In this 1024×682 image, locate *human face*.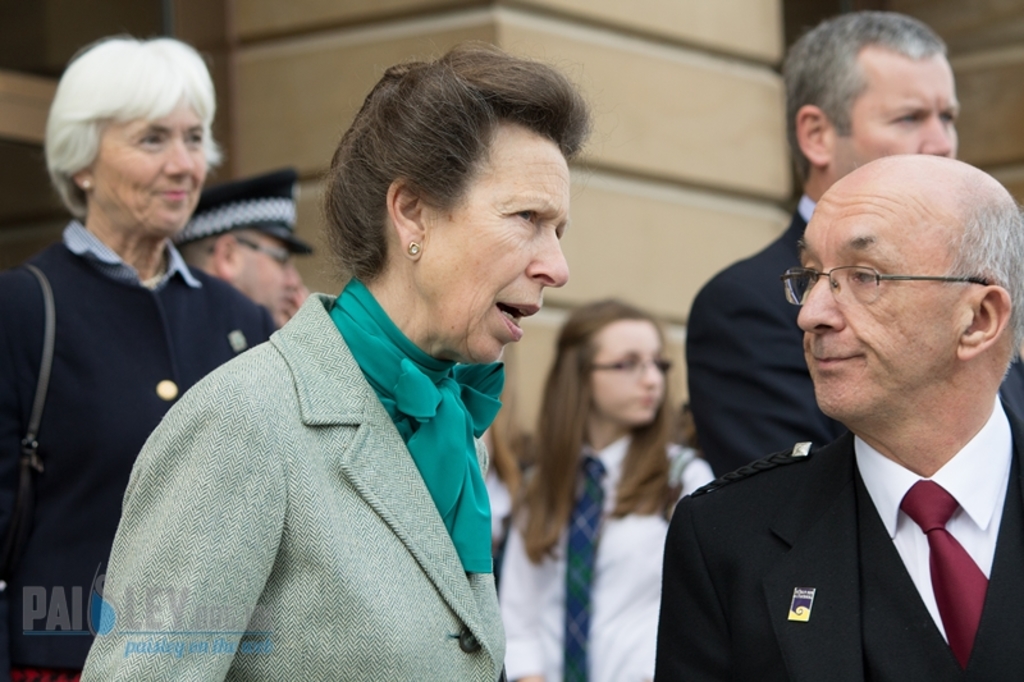
Bounding box: pyautogui.locateOnScreen(425, 142, 566, 362).
